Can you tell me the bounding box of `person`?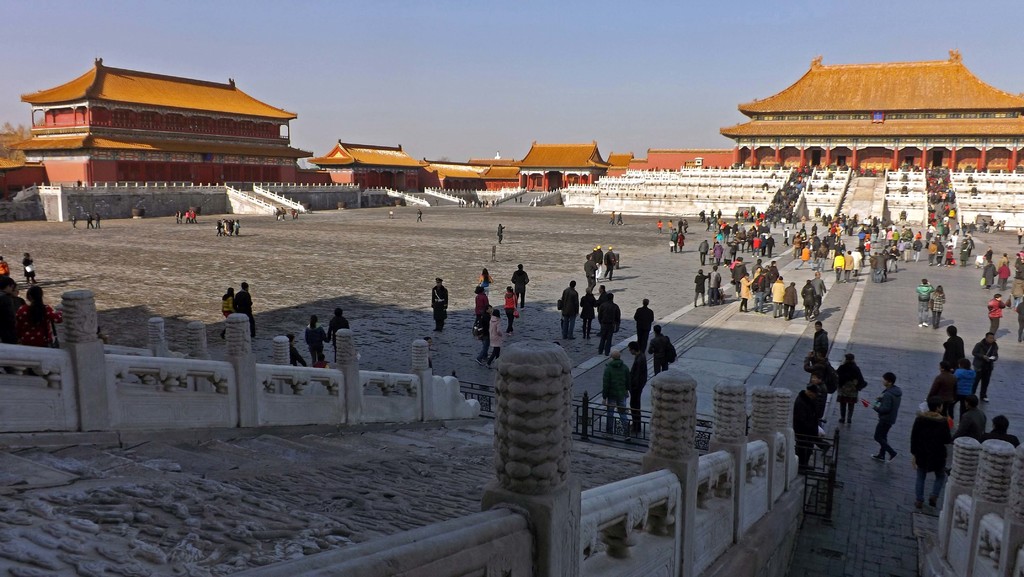
{"x1": 602, "y1": 247, "x2": 615, "y2": 283}.
